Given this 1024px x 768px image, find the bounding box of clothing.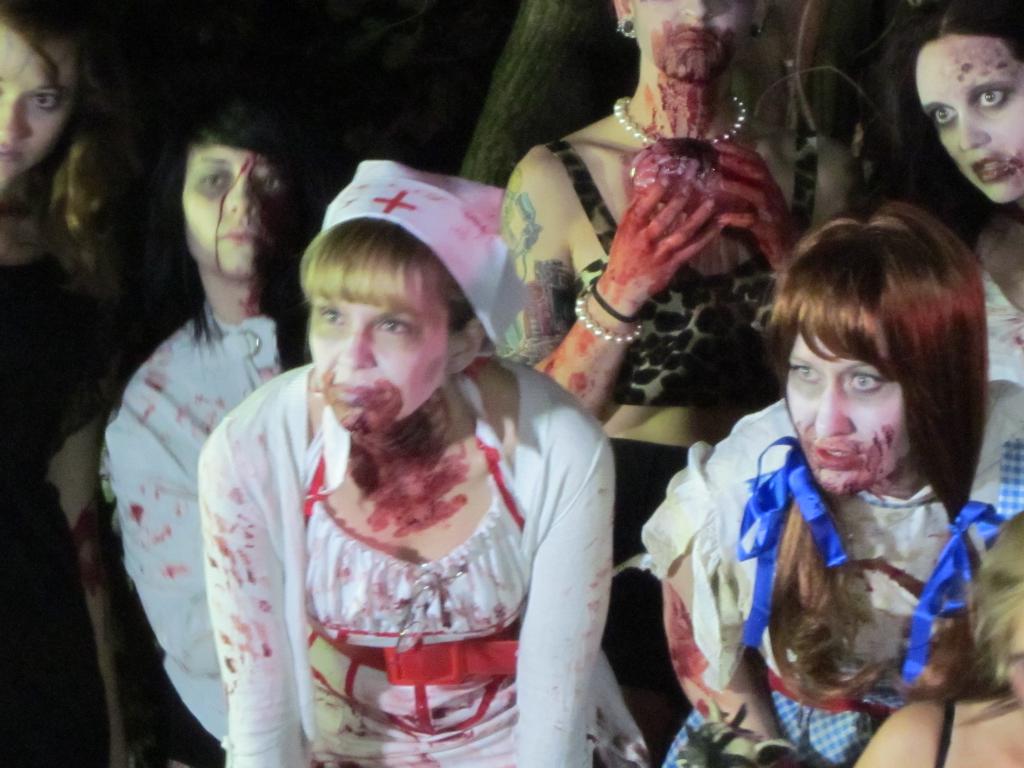
(546, 138, 834, 753).
